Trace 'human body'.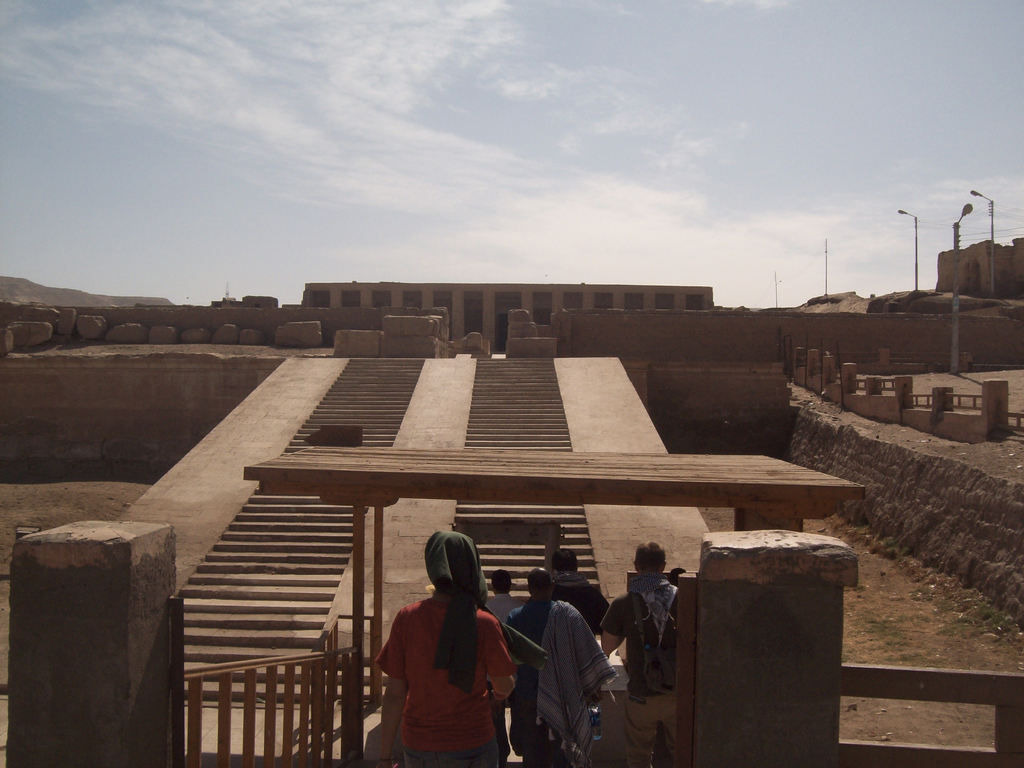
Traced to pyautogui.locateOnScreen(604, 574, 684, 713).
